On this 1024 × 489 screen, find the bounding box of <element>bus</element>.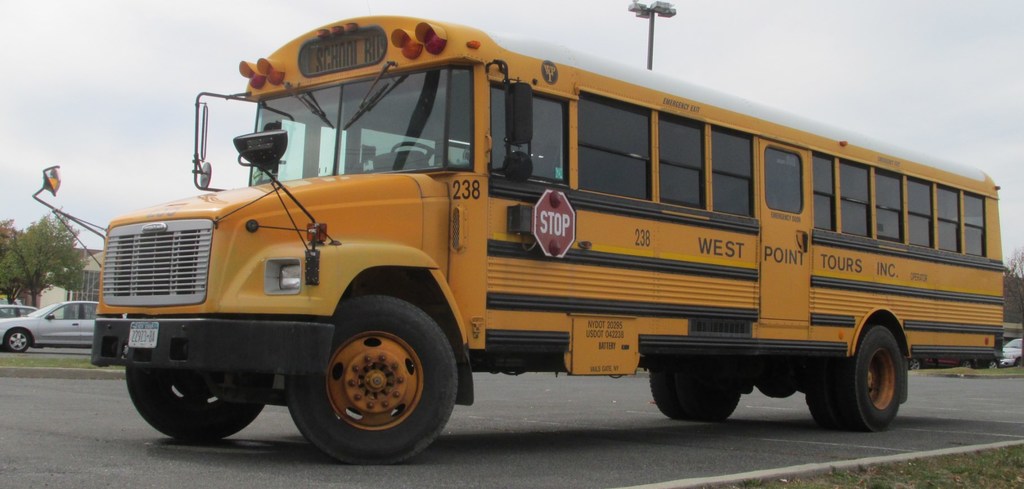
Bounding box: {"x1": 32, "y1": 8, "x2": 1004, "y2": 470}.
